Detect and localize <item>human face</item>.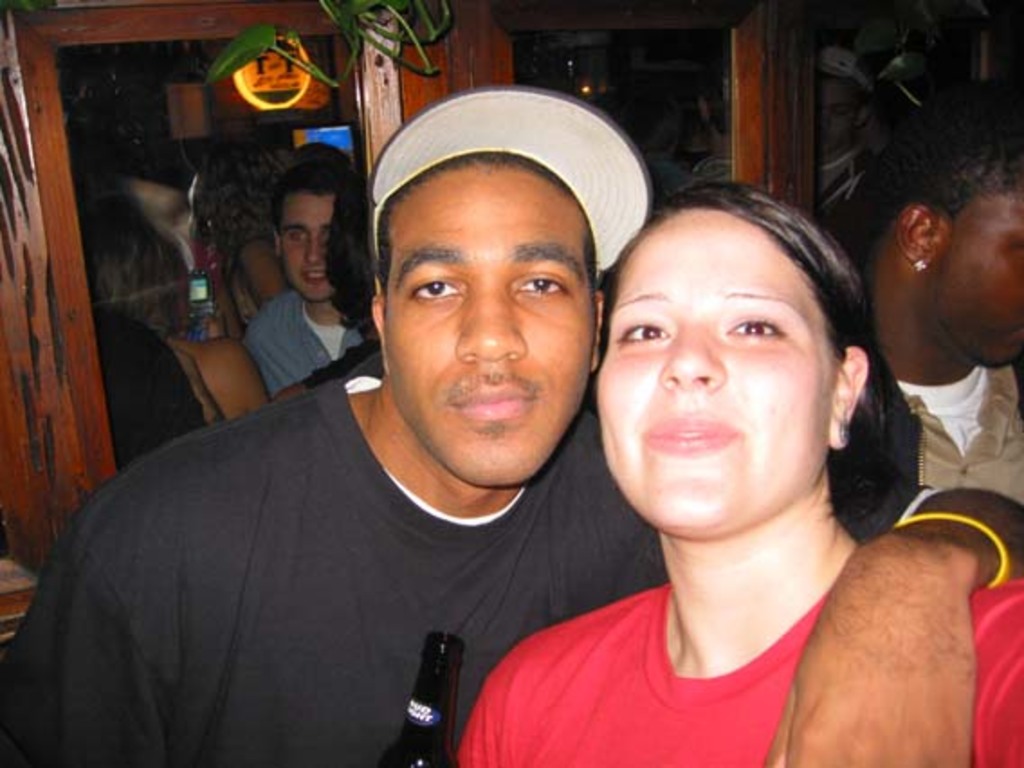
Localized at [x1=276, y1=197, x2=343, y2=308].
